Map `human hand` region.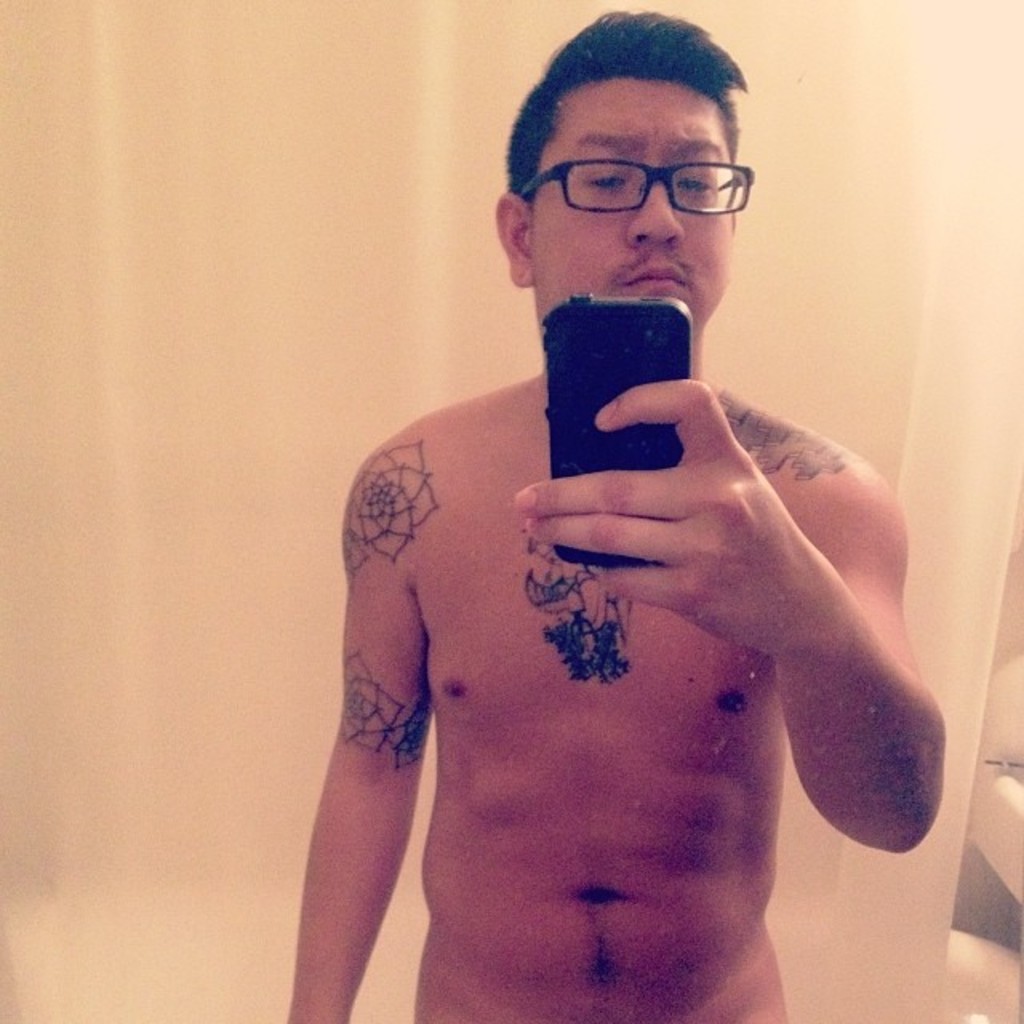
Mapped to 541,370,869,699.
